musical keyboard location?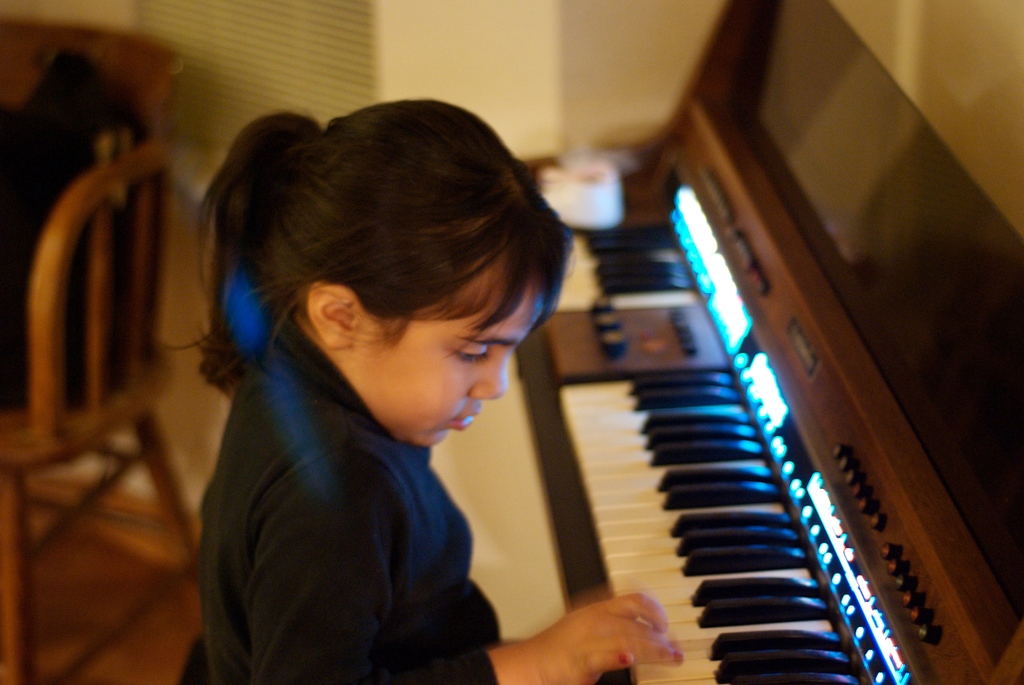
box(517, 0, 1023, 684)
